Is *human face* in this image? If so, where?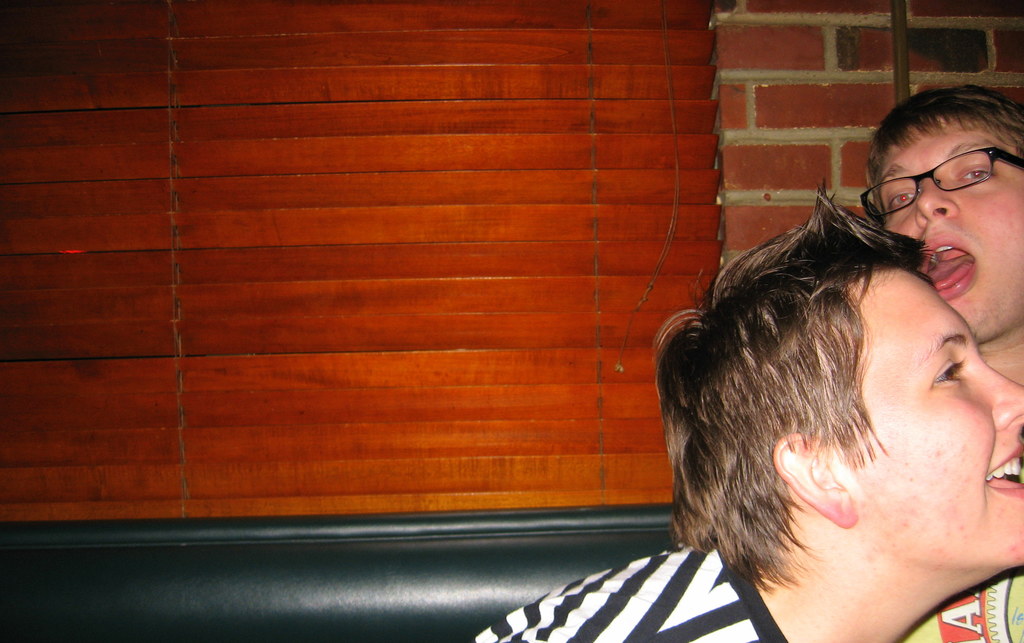
Yes, at 858 260 1023 568.
